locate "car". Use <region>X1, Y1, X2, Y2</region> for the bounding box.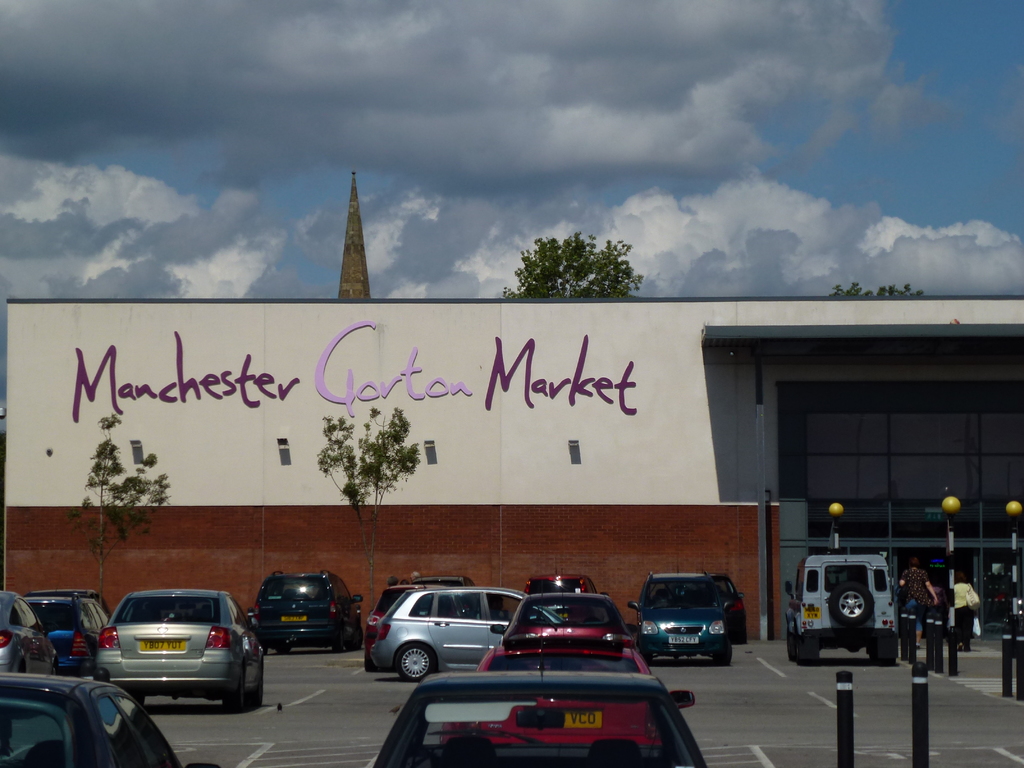
<region>477, 642, 694, 746</region>.
